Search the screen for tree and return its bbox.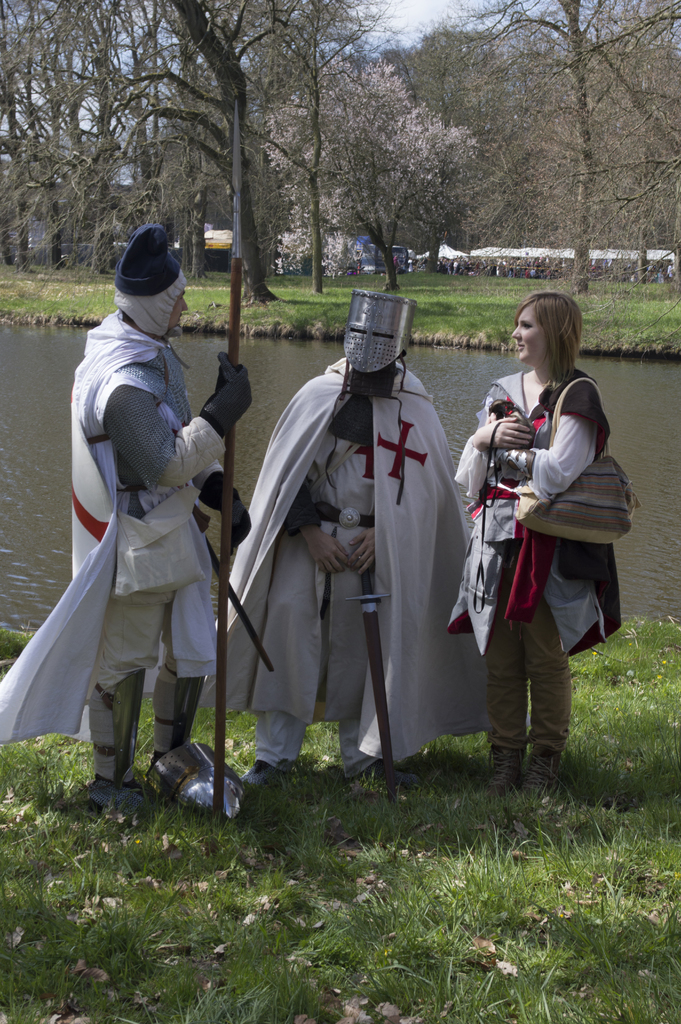
Found: (left=472, top=3, right=634, bottom=285).
